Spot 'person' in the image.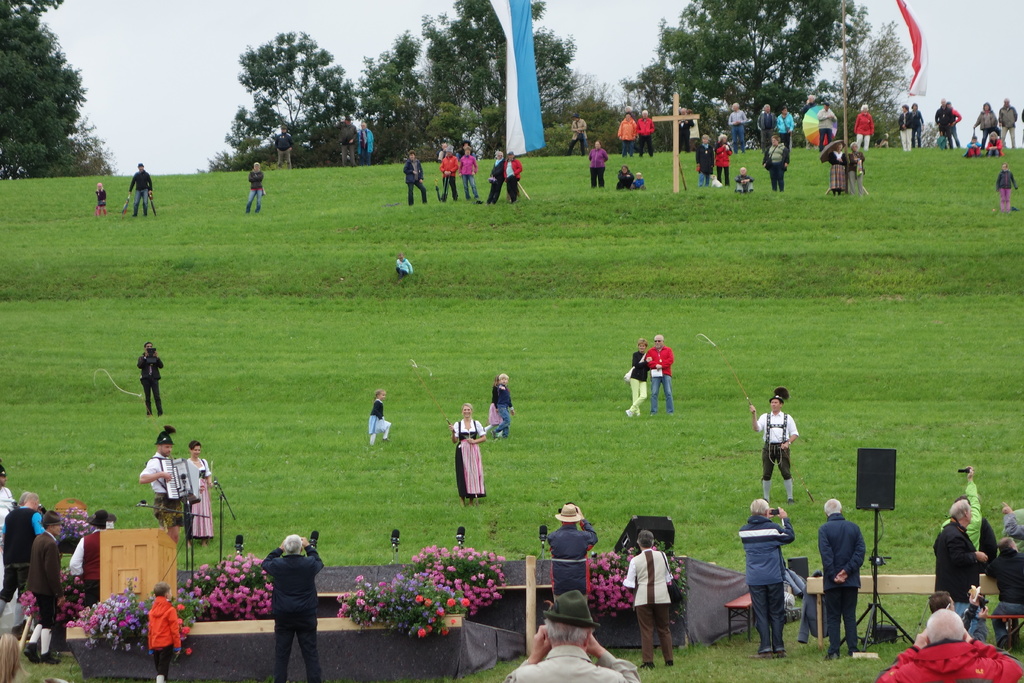
'person' found at left=627, top=173, right=646, bottom=193.
